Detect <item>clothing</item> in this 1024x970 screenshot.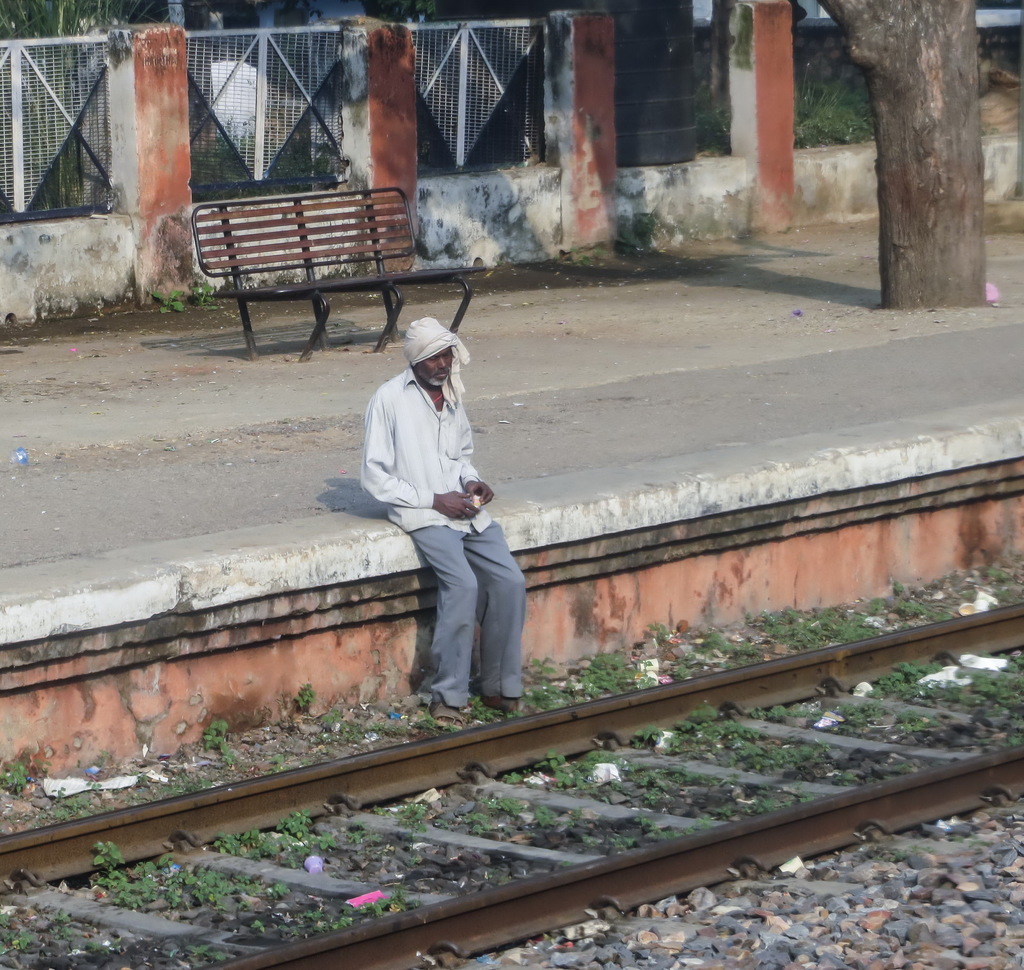
Detection: <region>361, 311, 525, 677</region>.
